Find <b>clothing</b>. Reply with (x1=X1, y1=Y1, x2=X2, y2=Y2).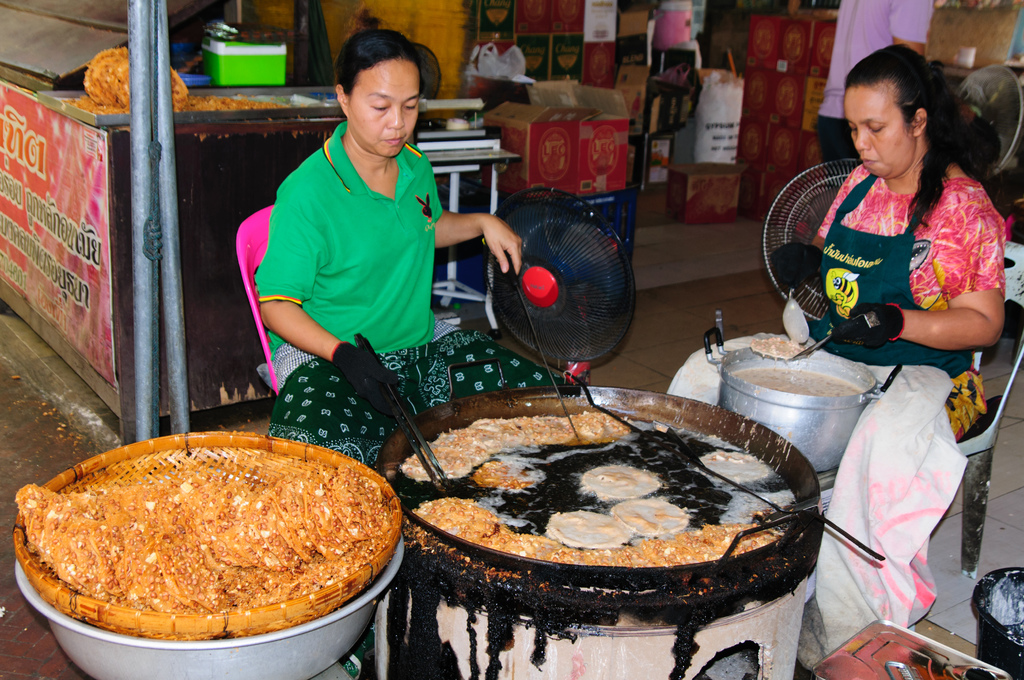
(x1=804, y1=0, x2=932, y2=190).
